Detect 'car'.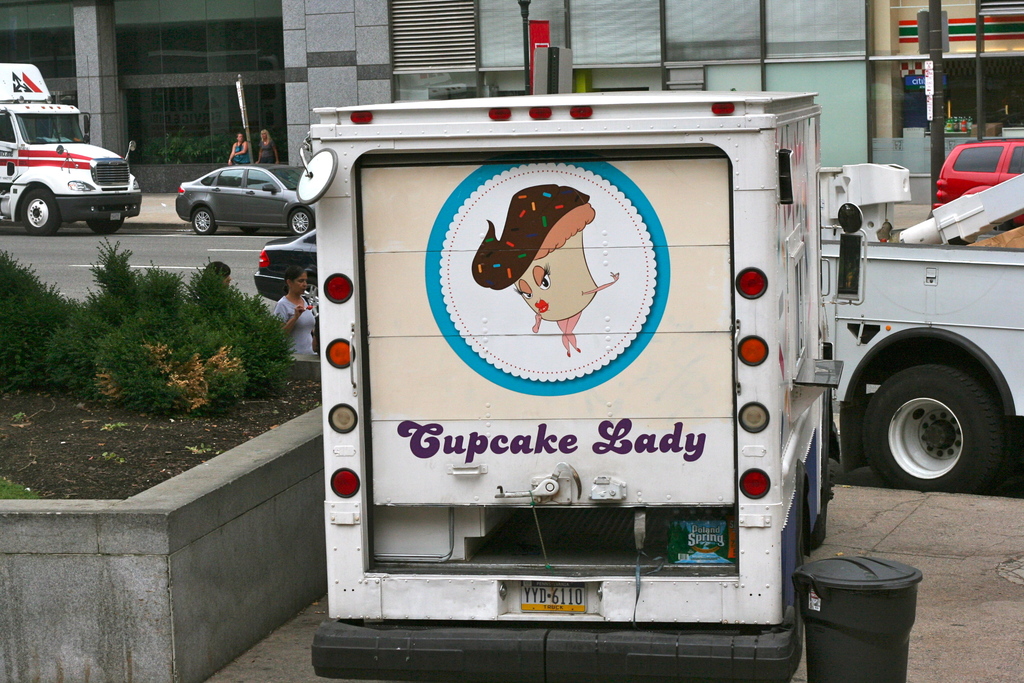
Detected at crop(252, 227, 319, 300).
